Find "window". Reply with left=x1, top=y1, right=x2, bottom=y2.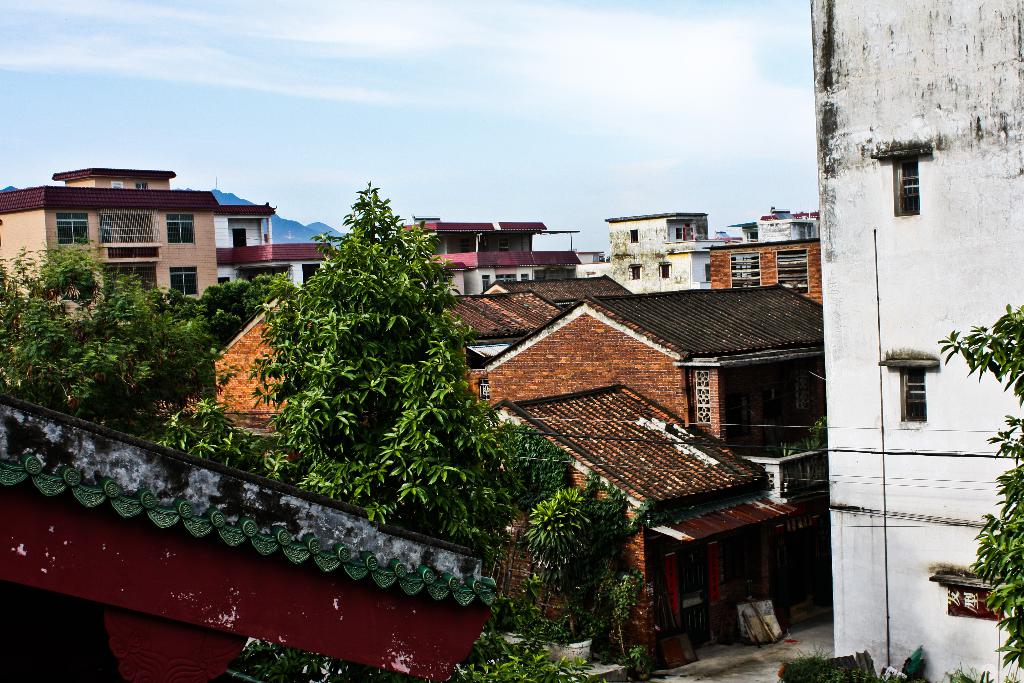
left=628, top=262, right=643, bottom=279.
